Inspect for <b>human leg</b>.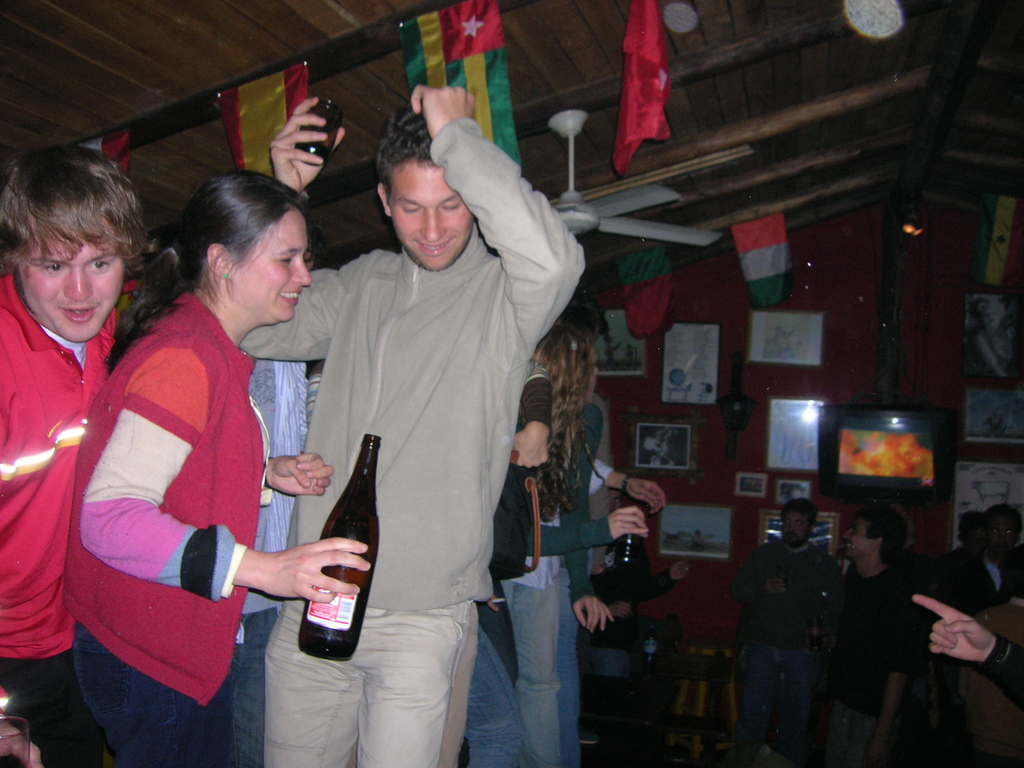
Inspection: <region>355, 593, 460, 767</region>.
